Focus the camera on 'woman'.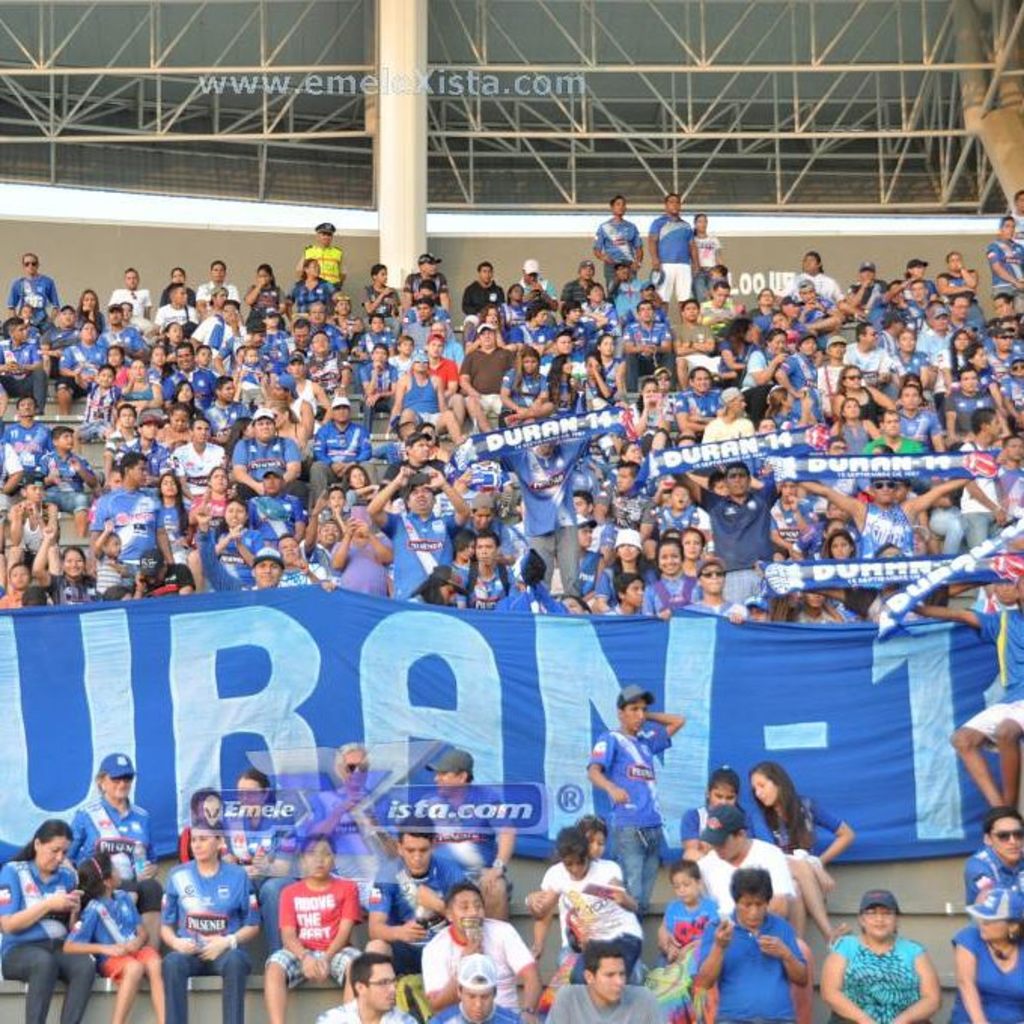
Focus region: box(342, 461, 376, 507).
